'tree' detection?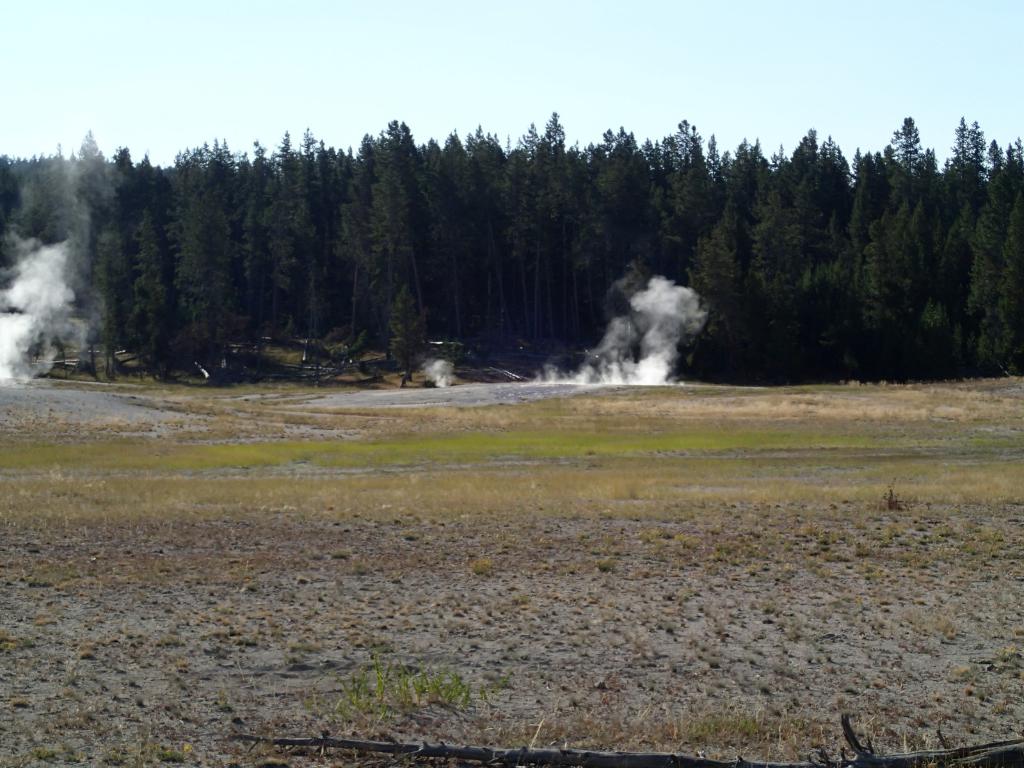
bbox=[1000, 129, 1023, 386]
